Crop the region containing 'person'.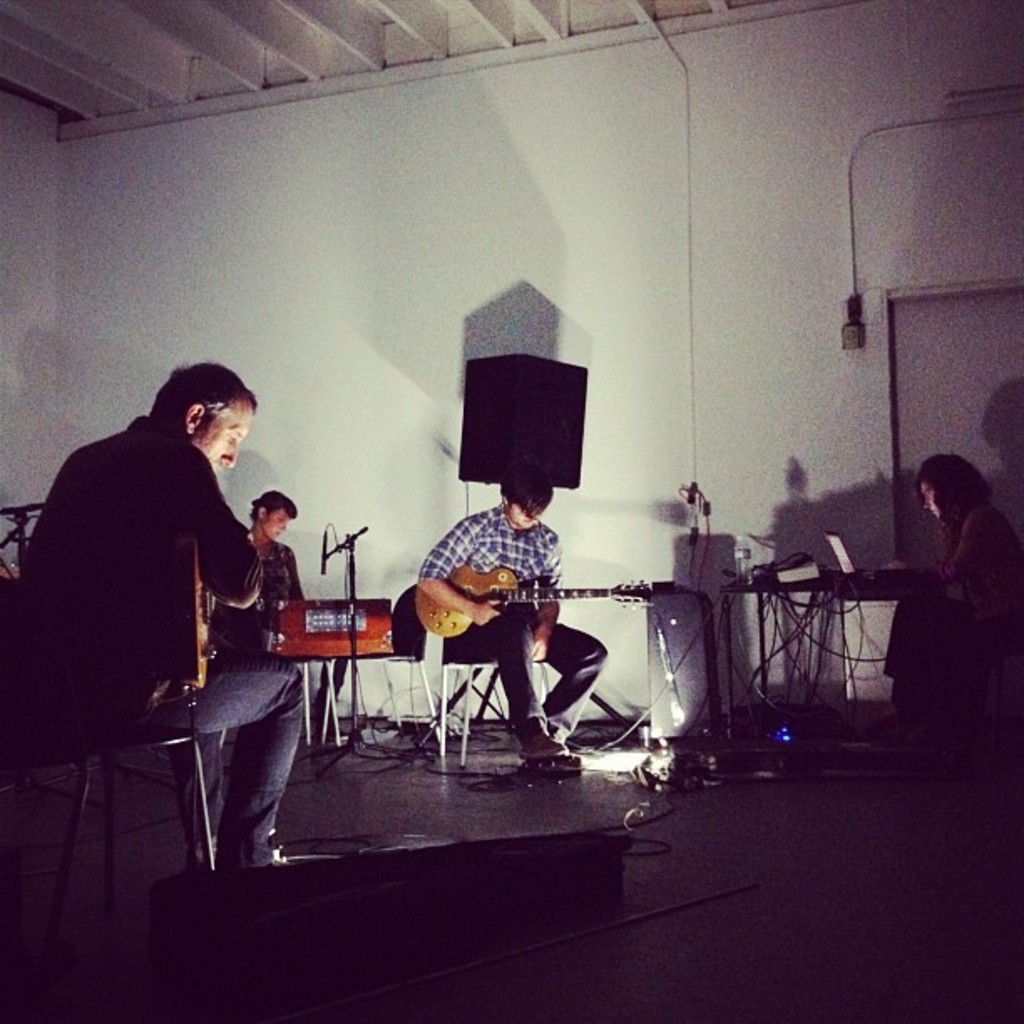
Crop region: bbox=[415, 477, 602, 773].
